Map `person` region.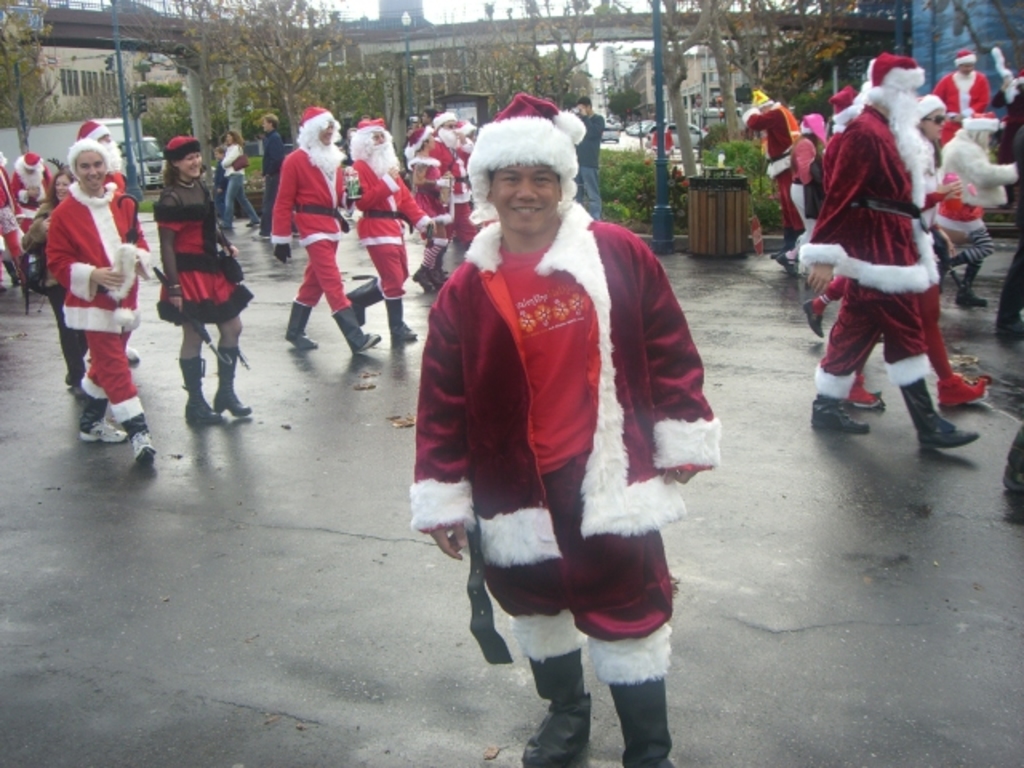
Mapped to bbox(941, 109, 1021, 312).
